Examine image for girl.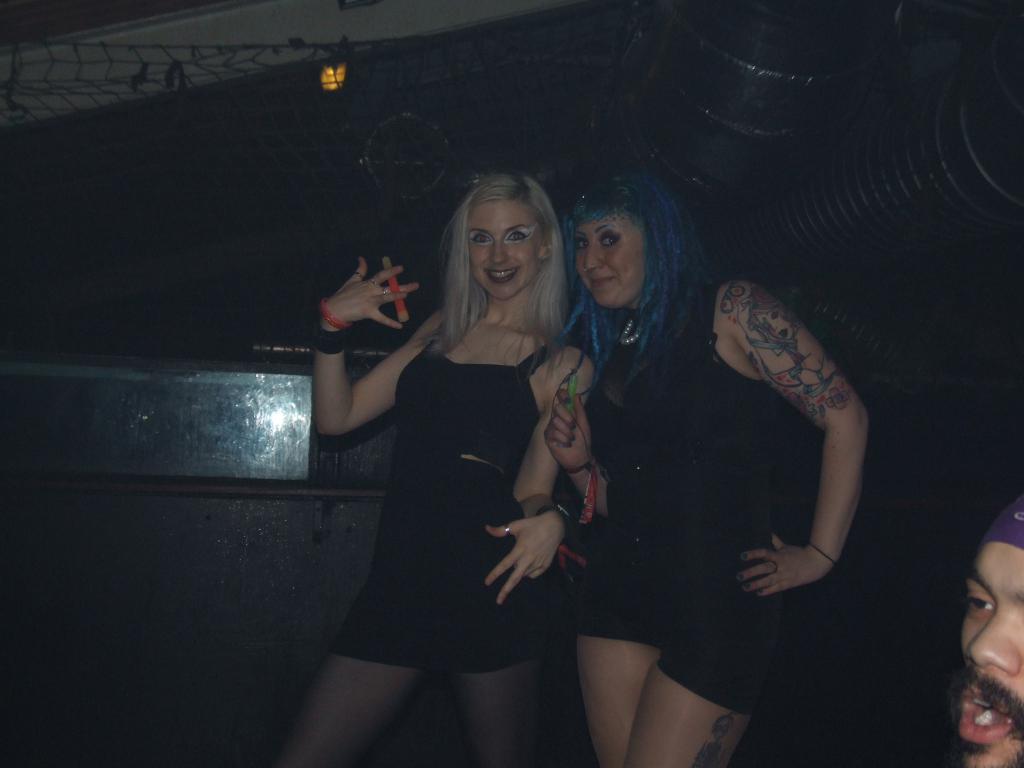
Examination result: 543, 171, 870, 767.
